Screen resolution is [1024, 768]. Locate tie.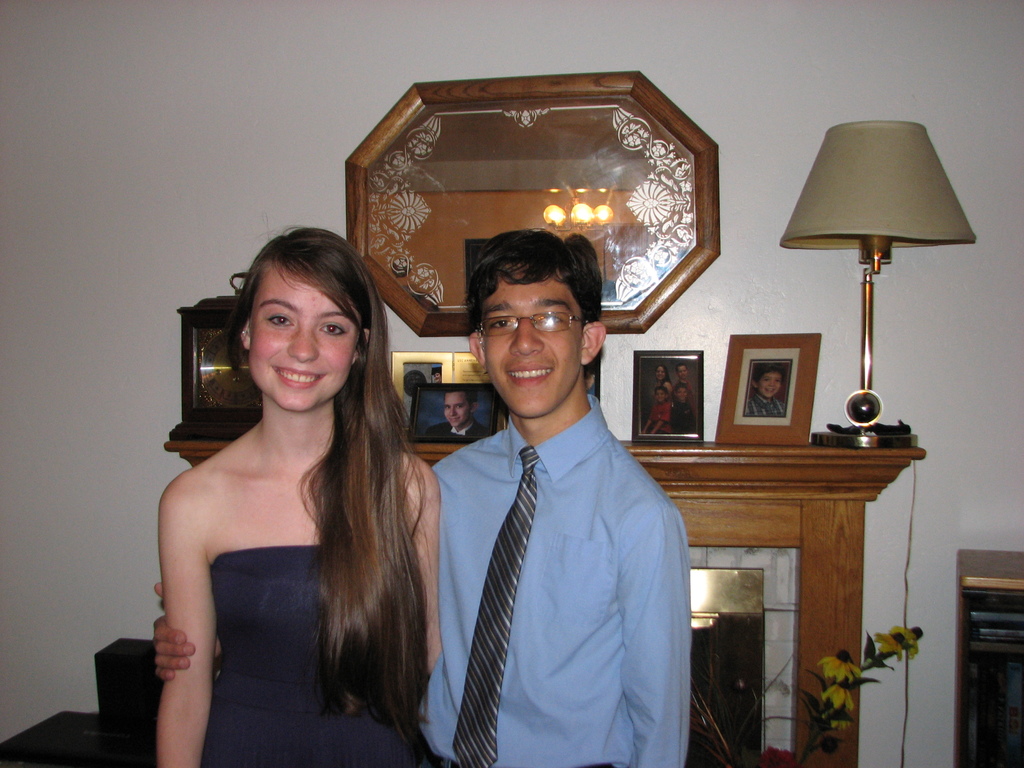
pyautogui.locateOnScreen(446, 442, 543, 767).
